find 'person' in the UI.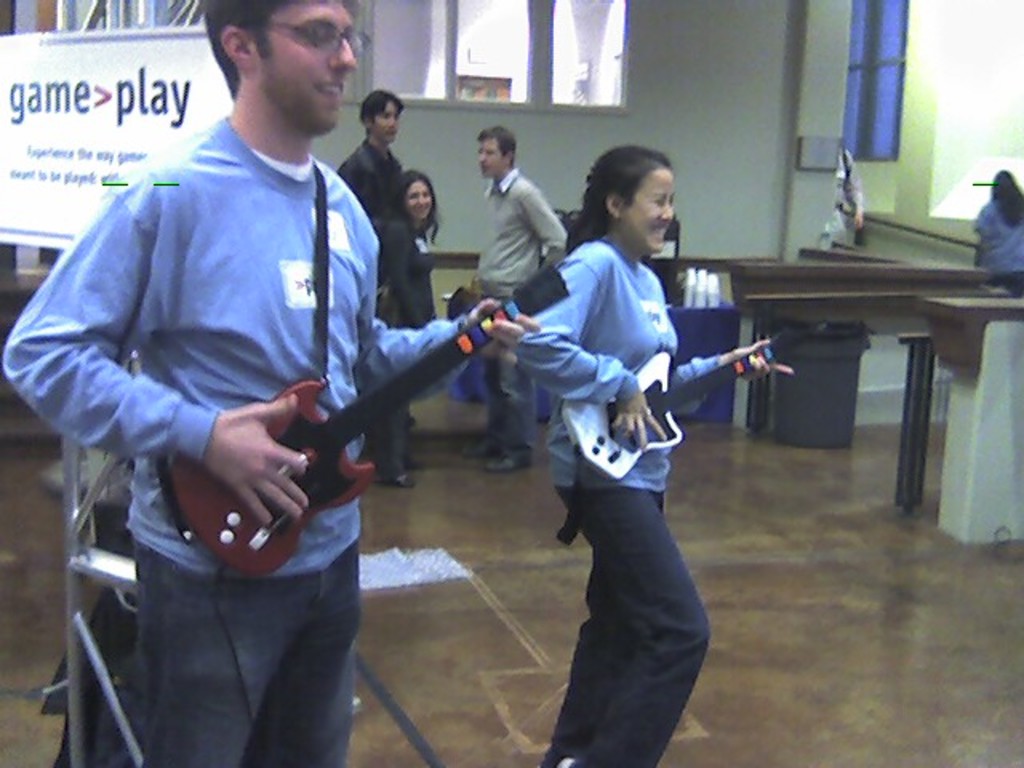
UI element at {"x1": 5, "y1": 0, "x2": 534, "y2": 766}.
